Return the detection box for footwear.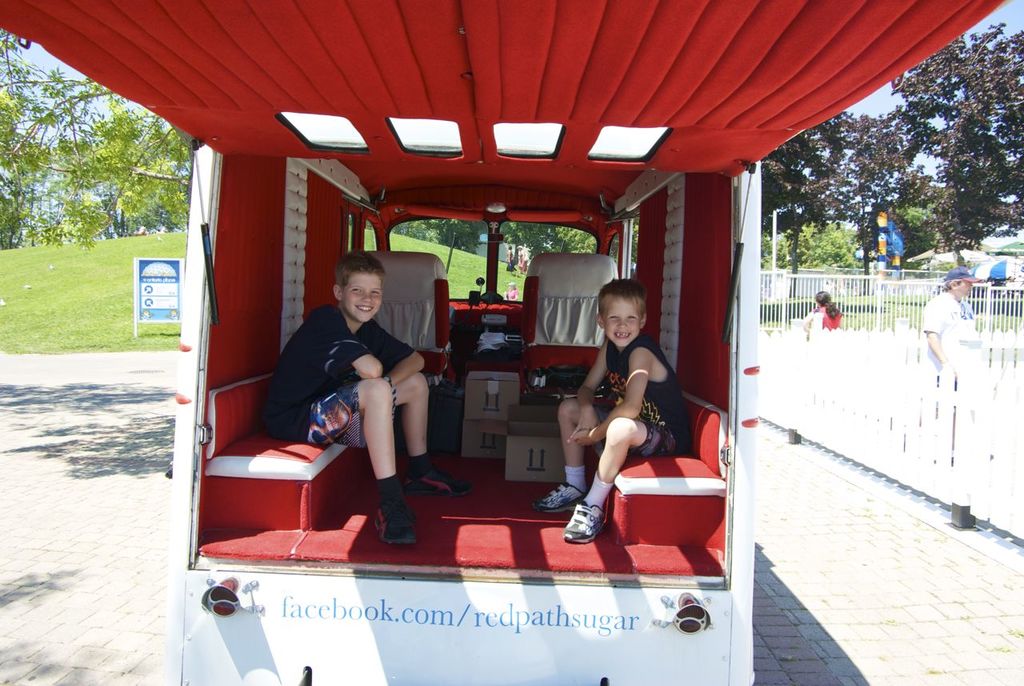
(558,500,605,544).
